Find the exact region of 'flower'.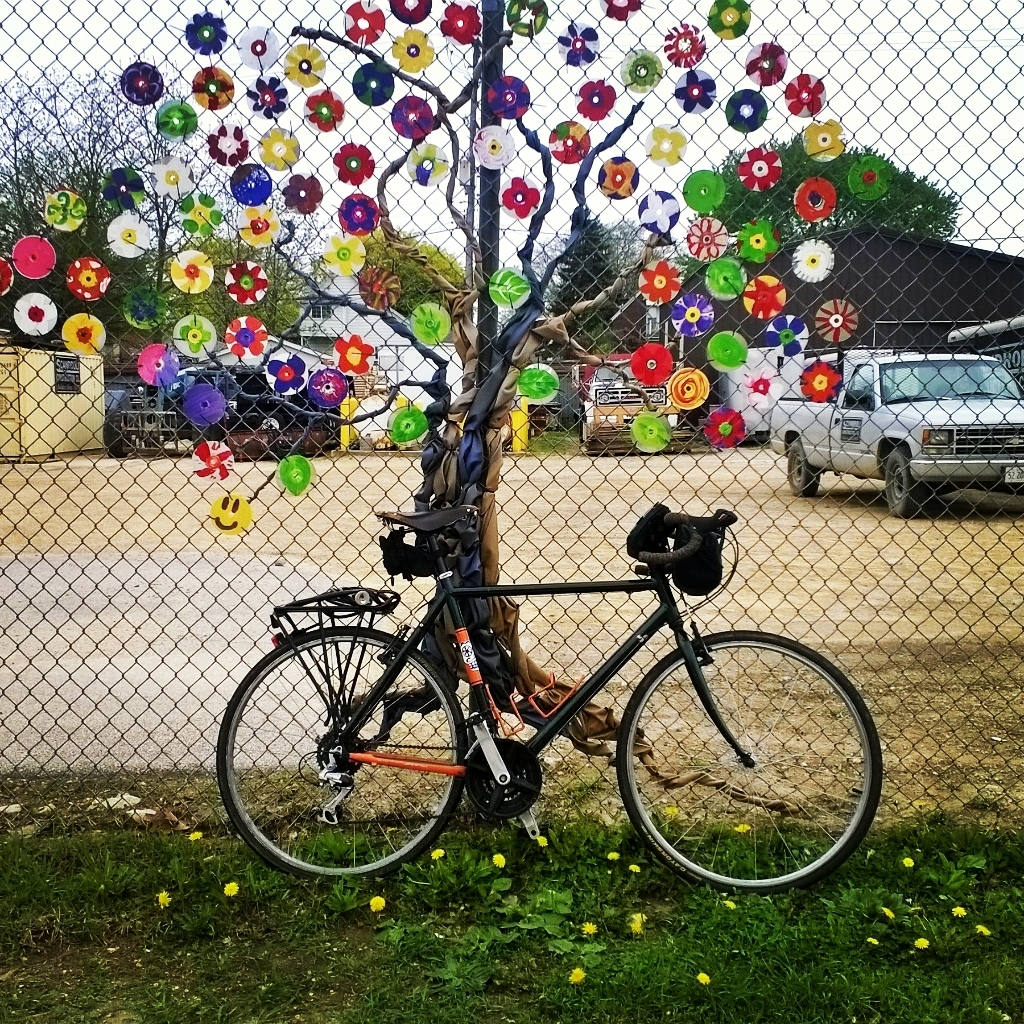
Exact region: [883, 911, 893, 923].
